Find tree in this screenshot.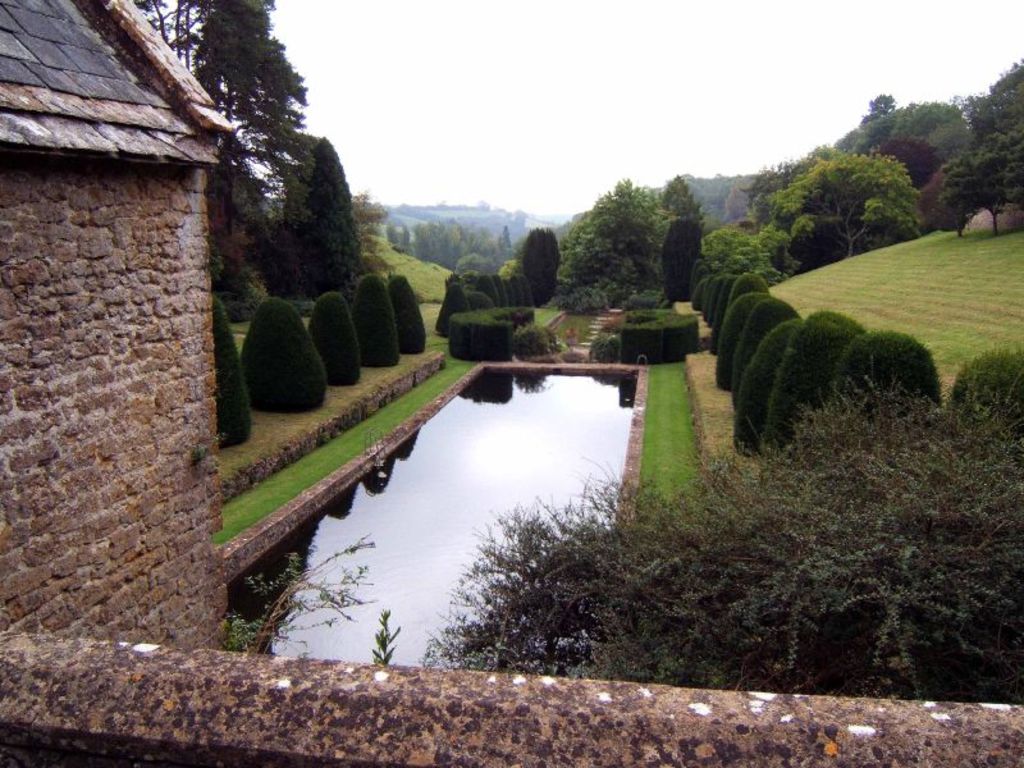
The bounding box for tree is box=[433, 269, 515, 337].
